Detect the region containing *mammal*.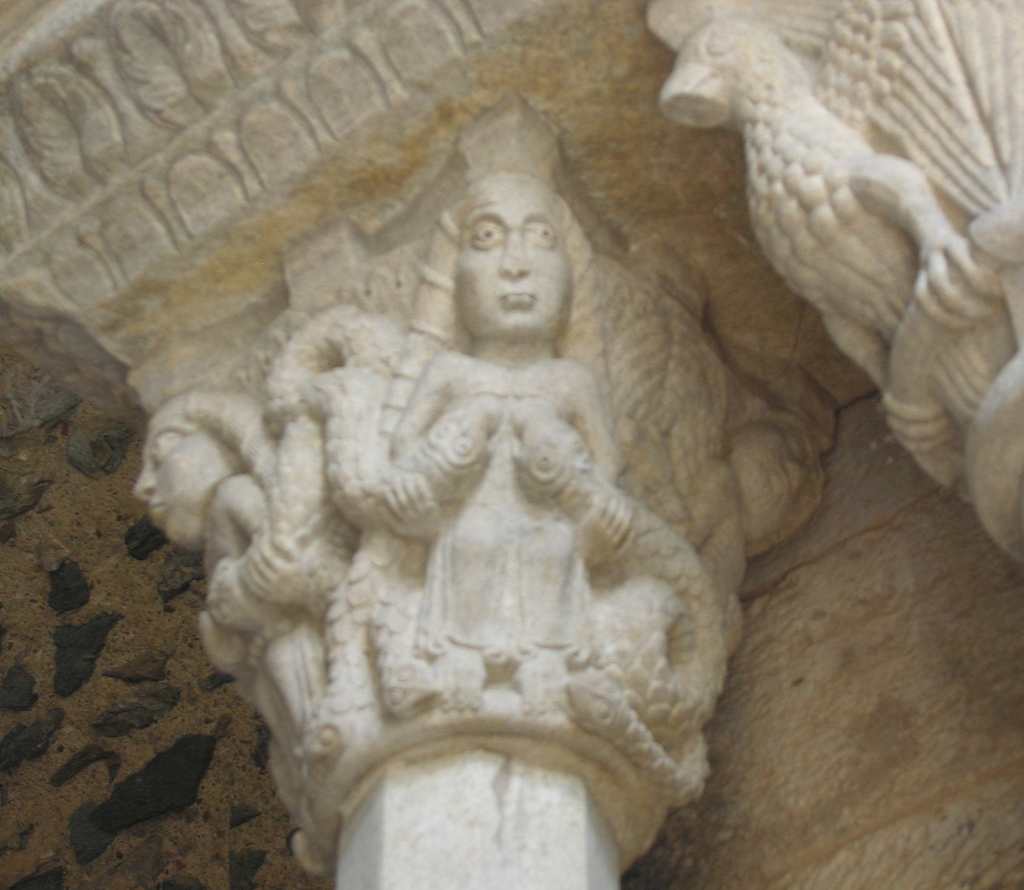
rect(322, 169, 676, 822).
